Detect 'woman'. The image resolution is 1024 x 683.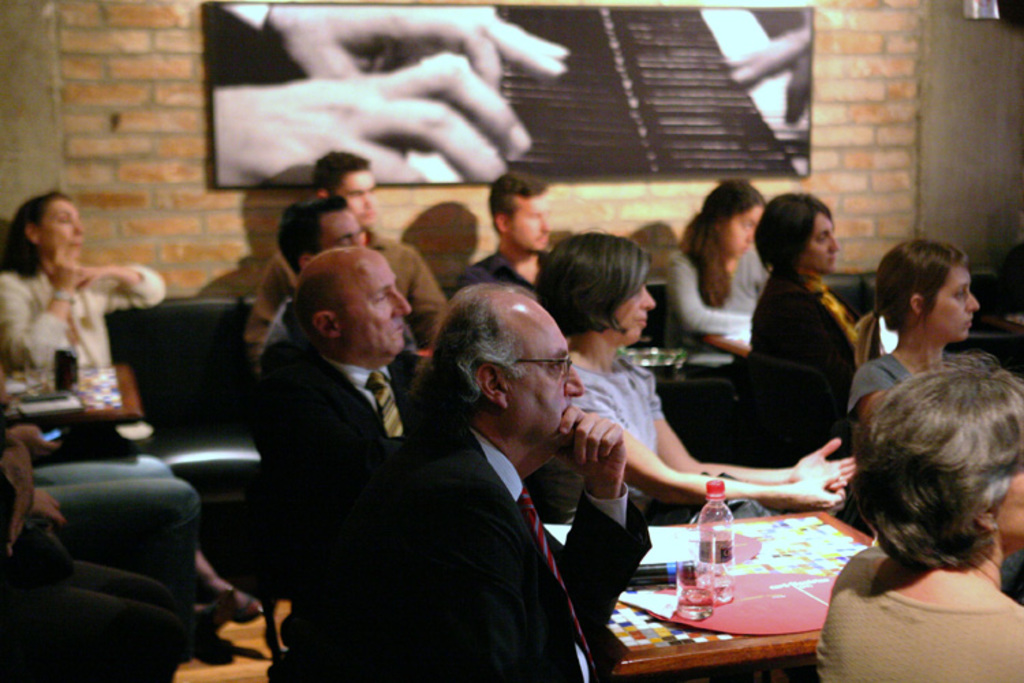
pyautogui.locateOnScreen(530, 224, 871, 537).
